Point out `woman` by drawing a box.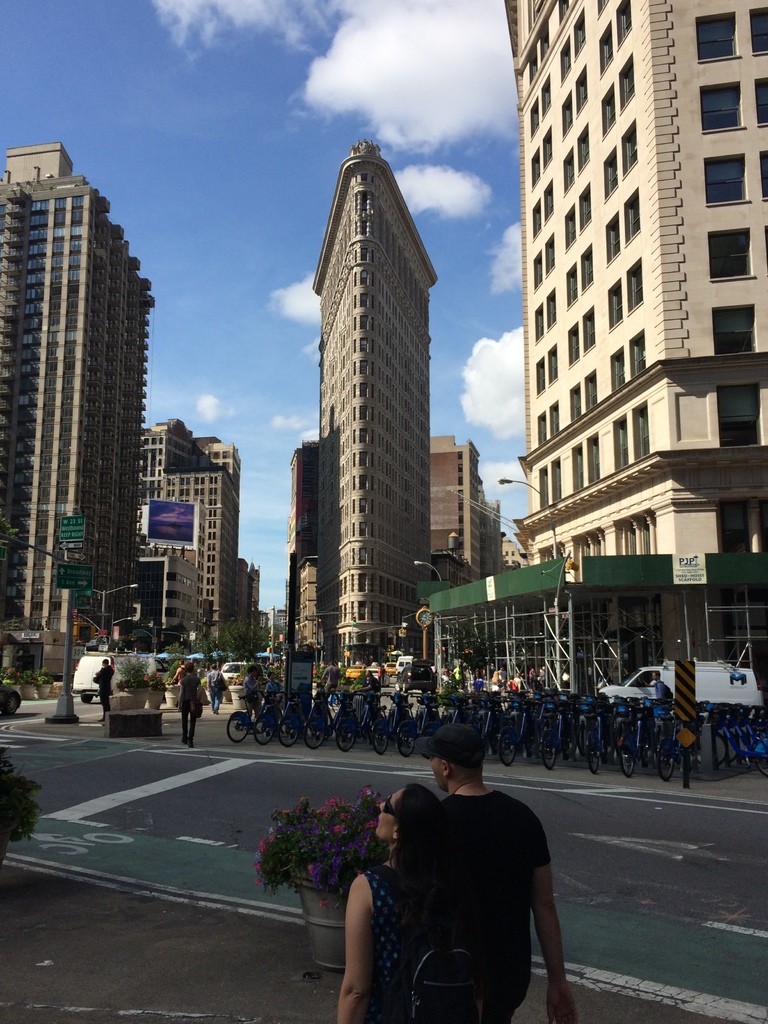
bbox=(328, 755, 467, 1023).
